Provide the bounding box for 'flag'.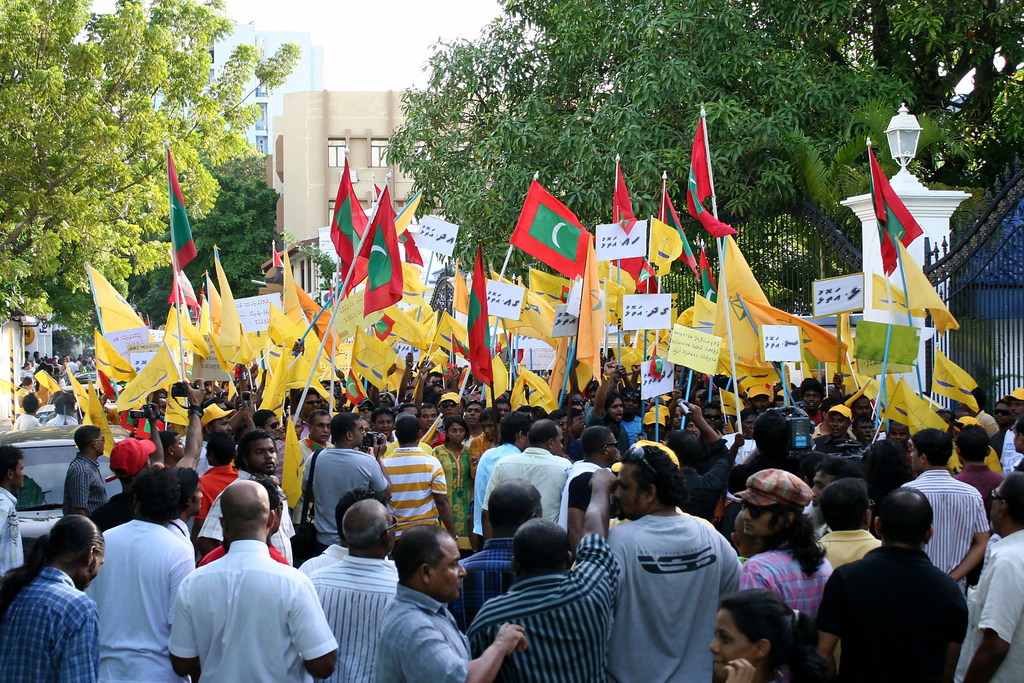
(878, 378, 904, 418).
